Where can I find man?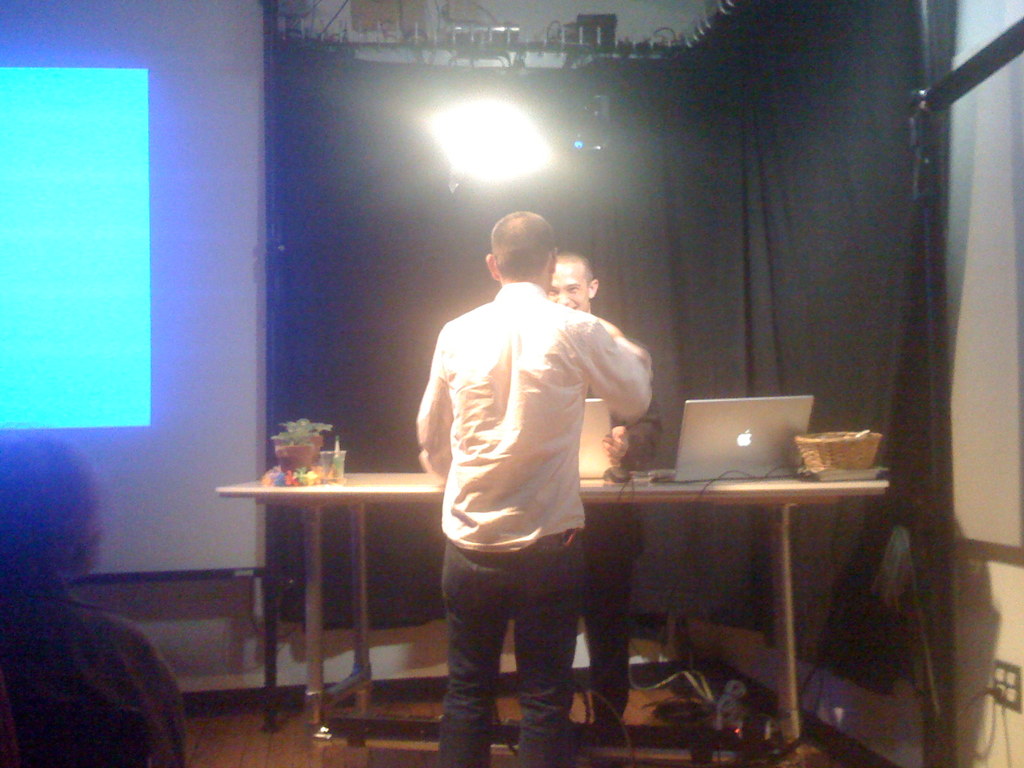
You can find it at box(416, 205, 647, 767).
